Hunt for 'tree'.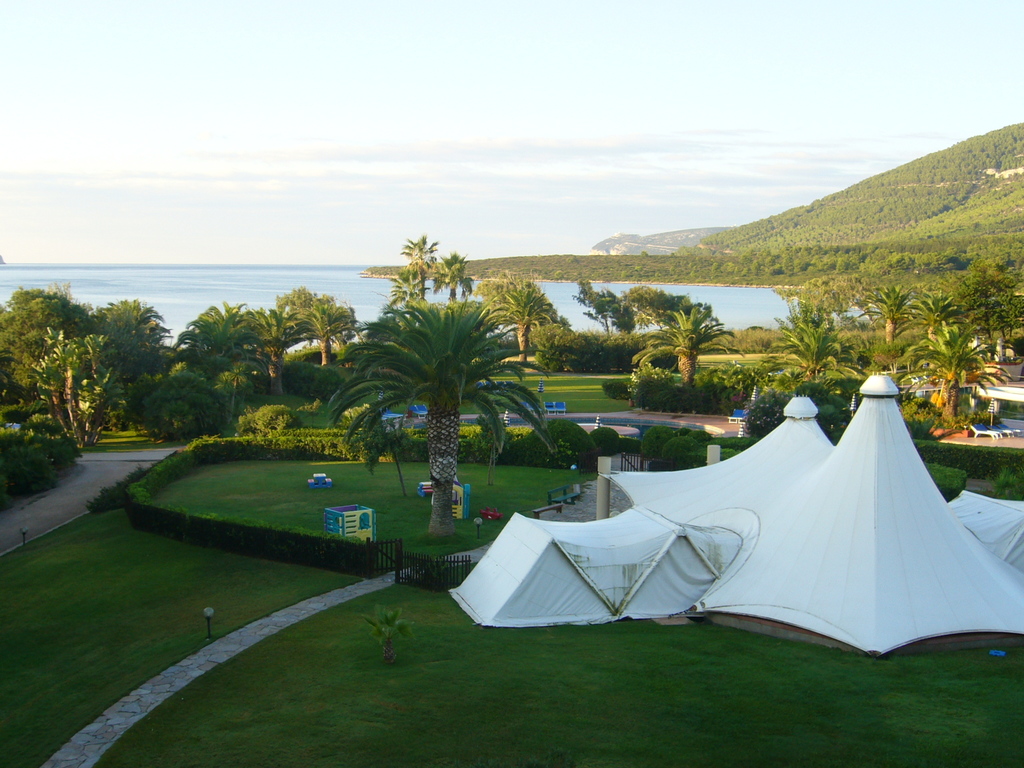
Hunted down at locate(768, 316, 870, 376).
